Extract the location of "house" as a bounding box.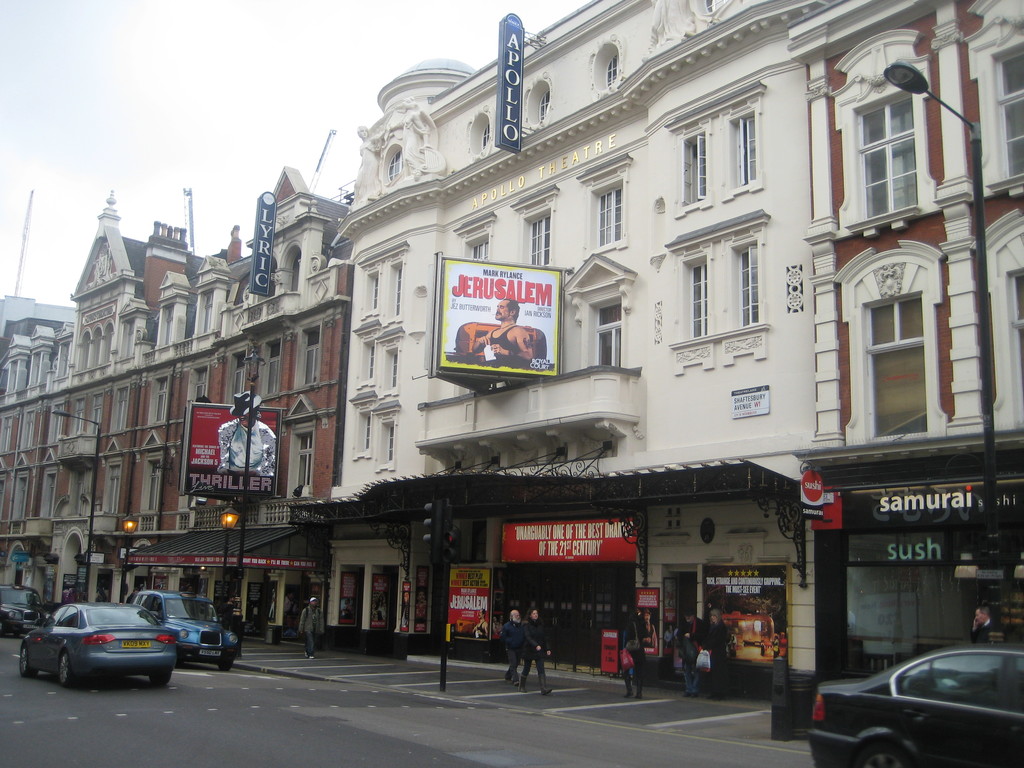
bbox(23, 180, 372, 597).
